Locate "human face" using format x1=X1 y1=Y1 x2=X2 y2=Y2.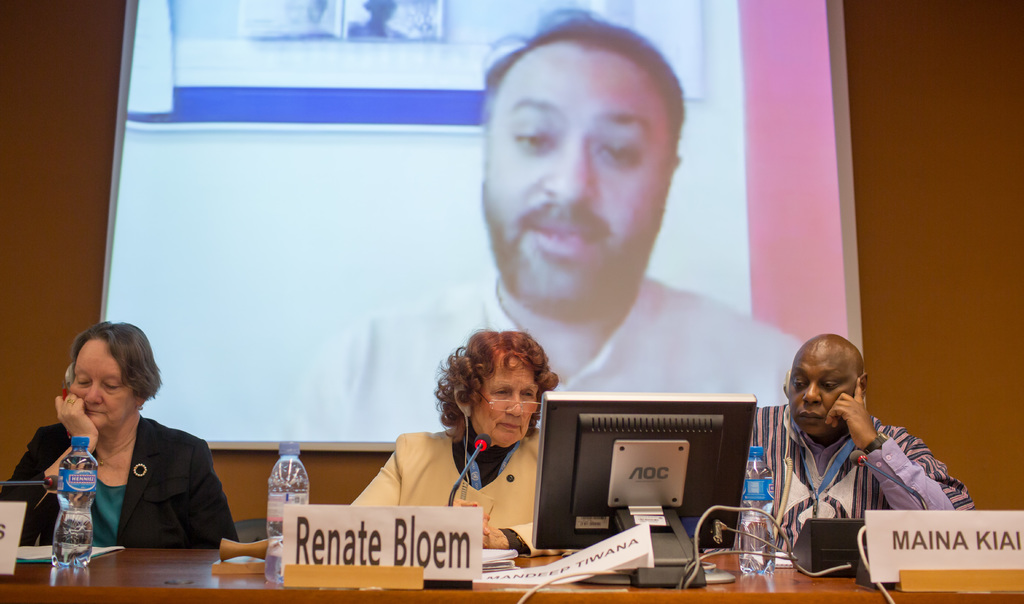
x1=488 y1=34 x2=671 y2=305.
